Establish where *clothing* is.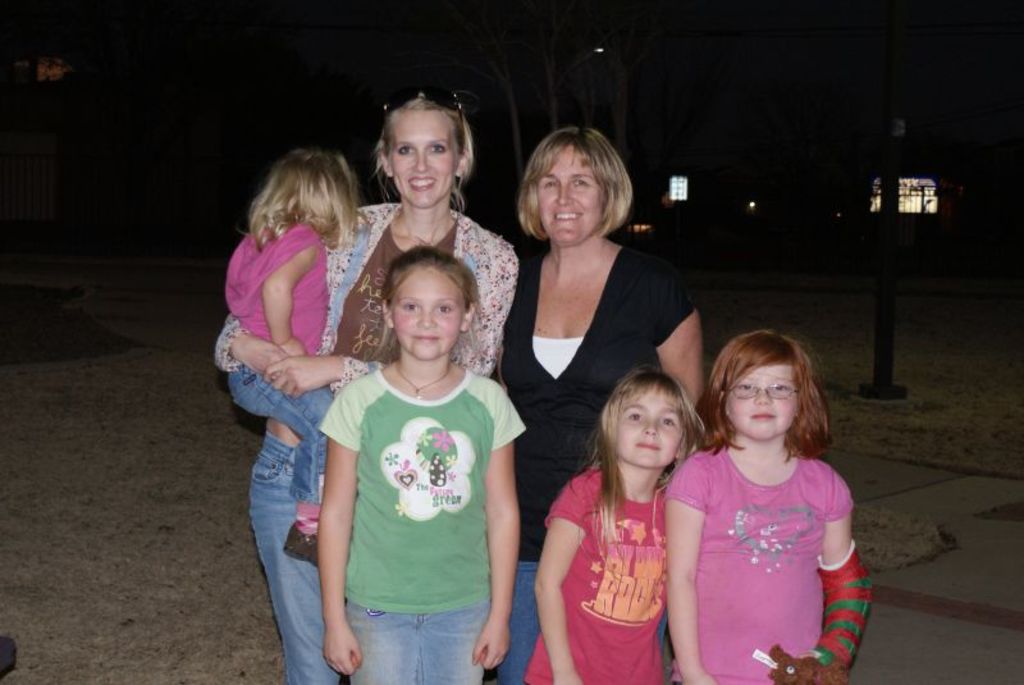
Established at rect(671, 430, 872, 657).
